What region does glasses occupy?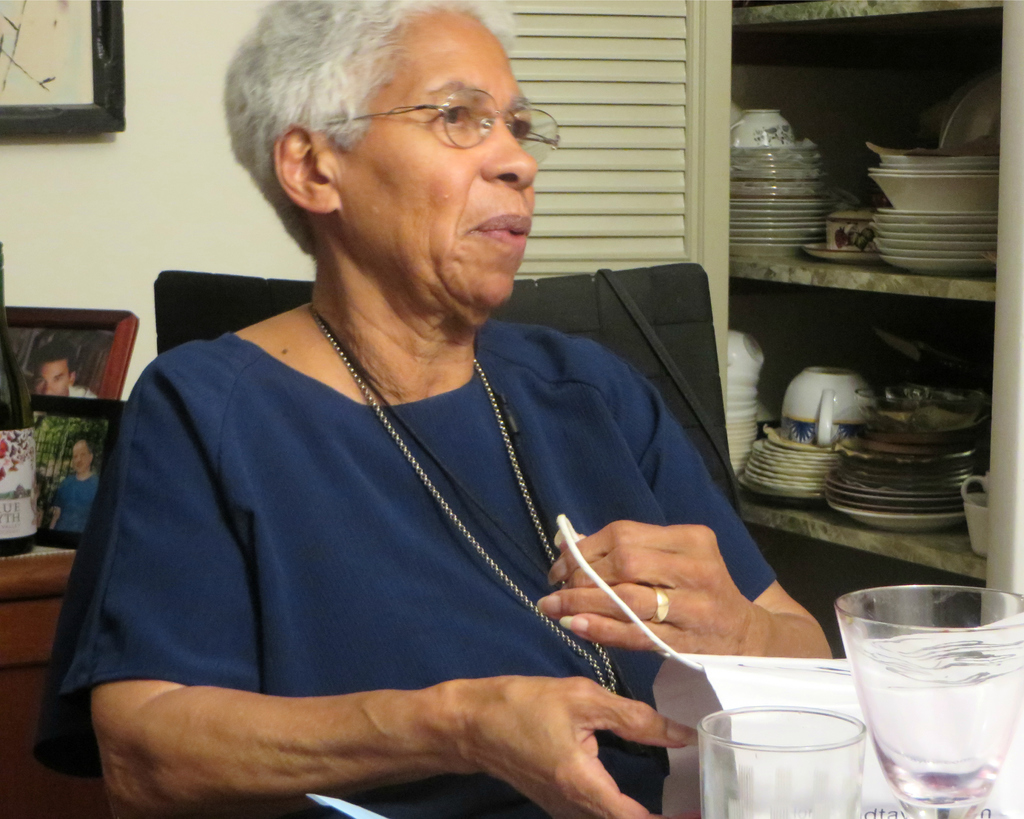
box=[320, 86, 564, 165].
